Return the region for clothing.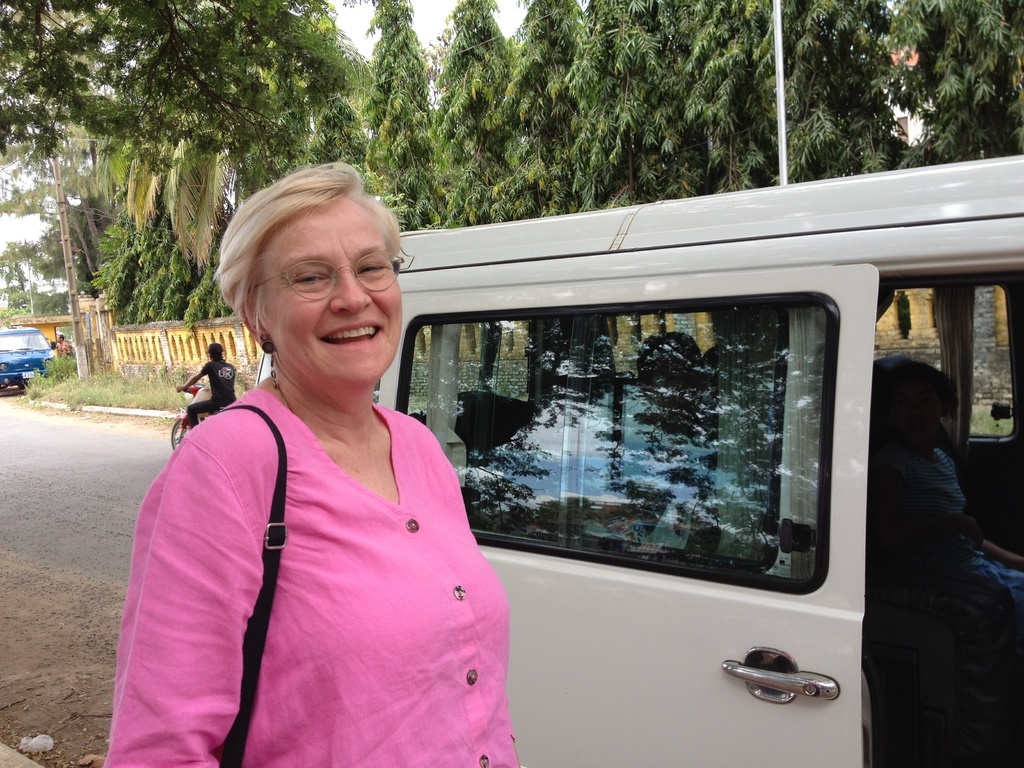
(x1=189, y1=355, x2=237, y2=428).
